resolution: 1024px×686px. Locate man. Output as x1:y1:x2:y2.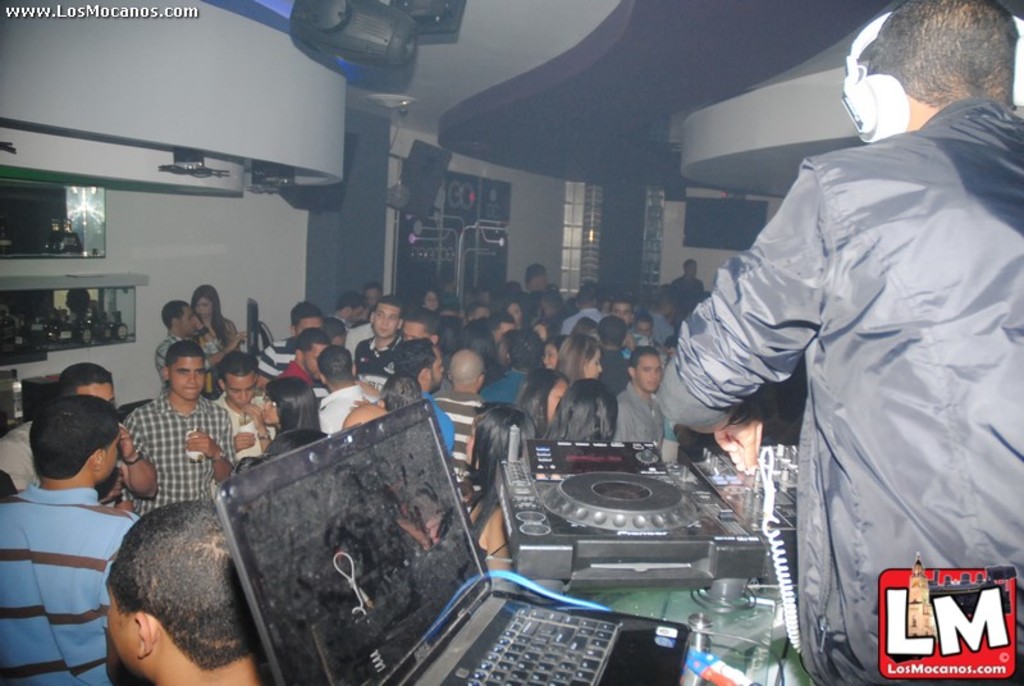
255:301:325:394.
